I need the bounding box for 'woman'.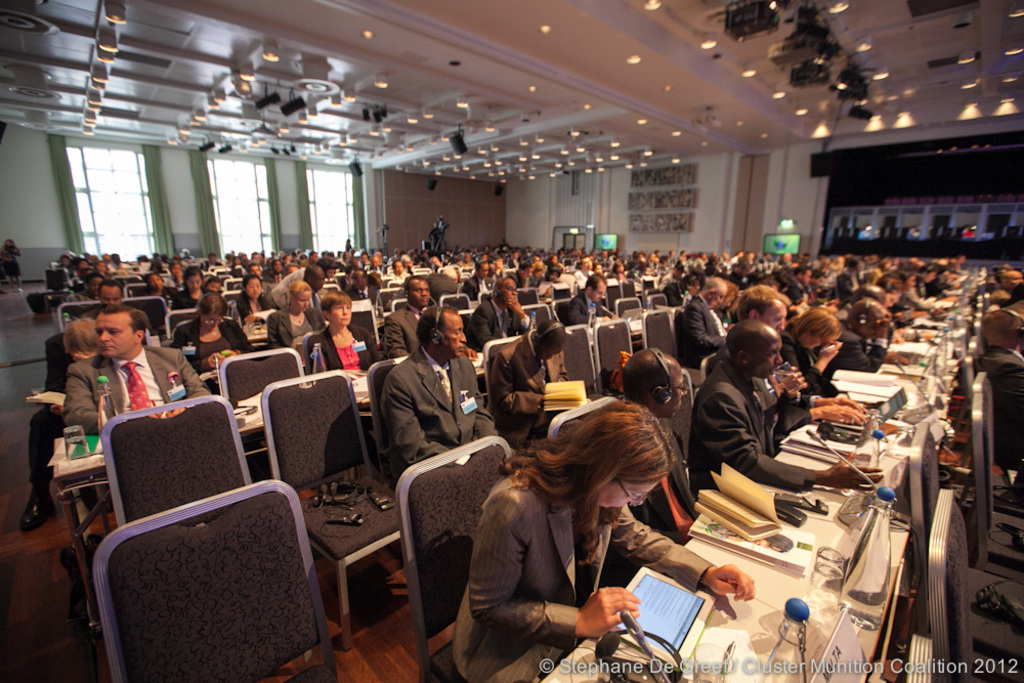
Here it is: 777, 304, 838, 391.
